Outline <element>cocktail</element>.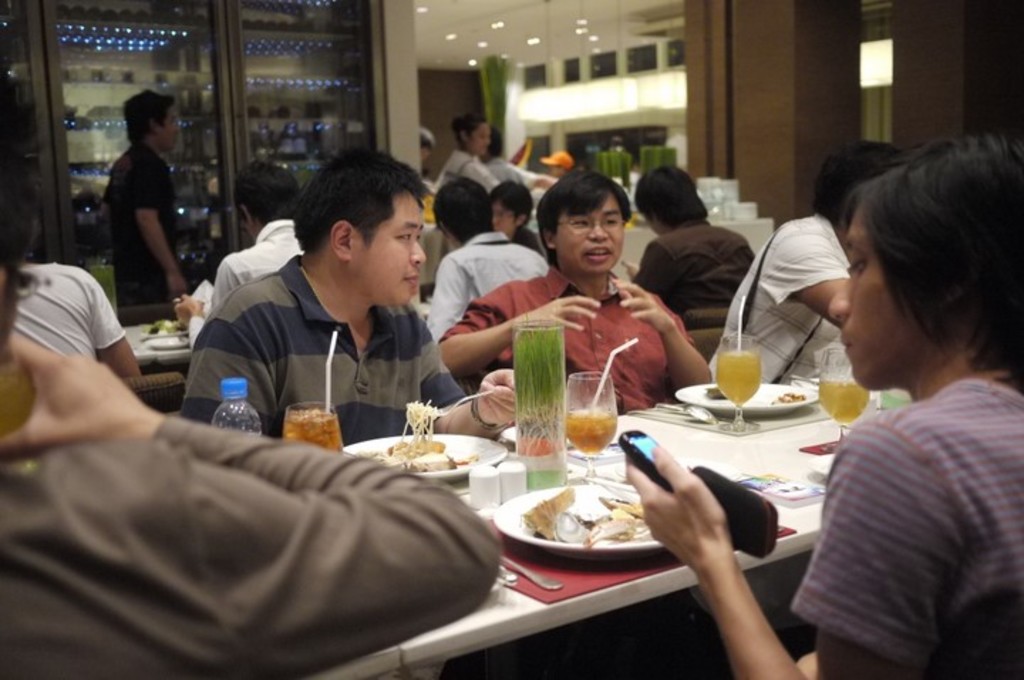
Outline: BBox(279, 405, 344, 459).
